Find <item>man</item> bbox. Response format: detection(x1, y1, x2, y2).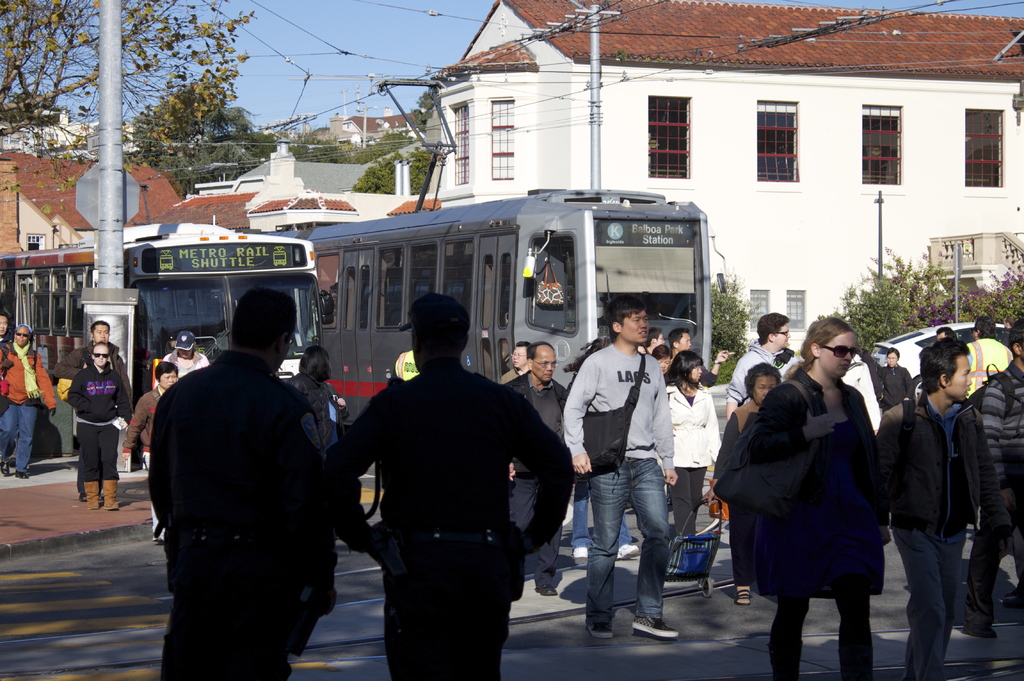
detection(314, 282, 545, 680).
